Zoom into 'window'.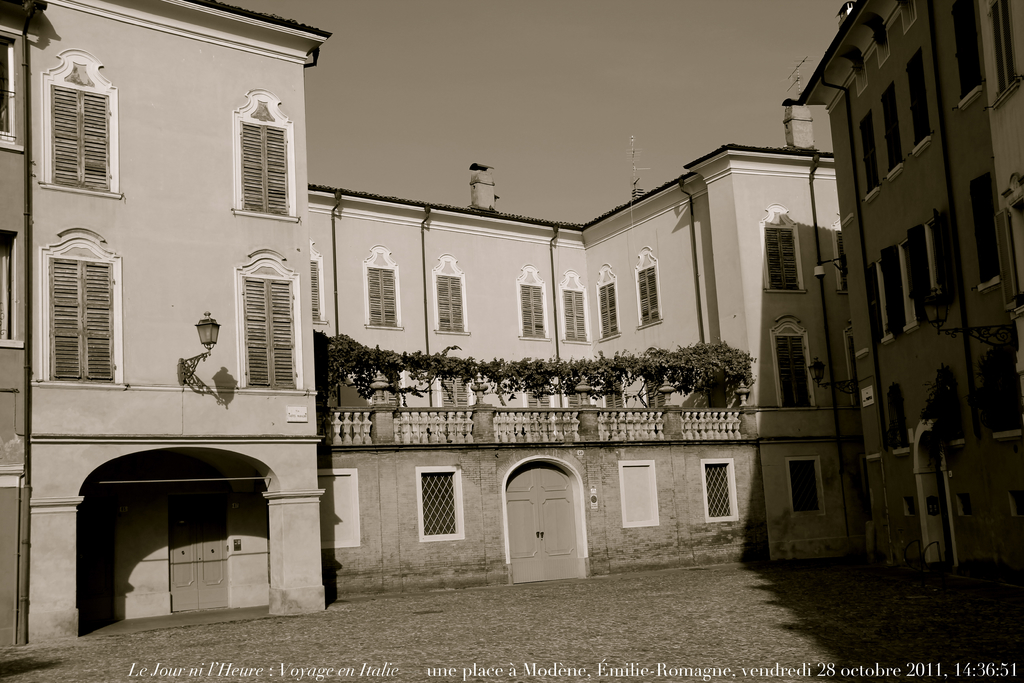
Zoom target: (x1=229, y1=88, x2=294, y2=217).
